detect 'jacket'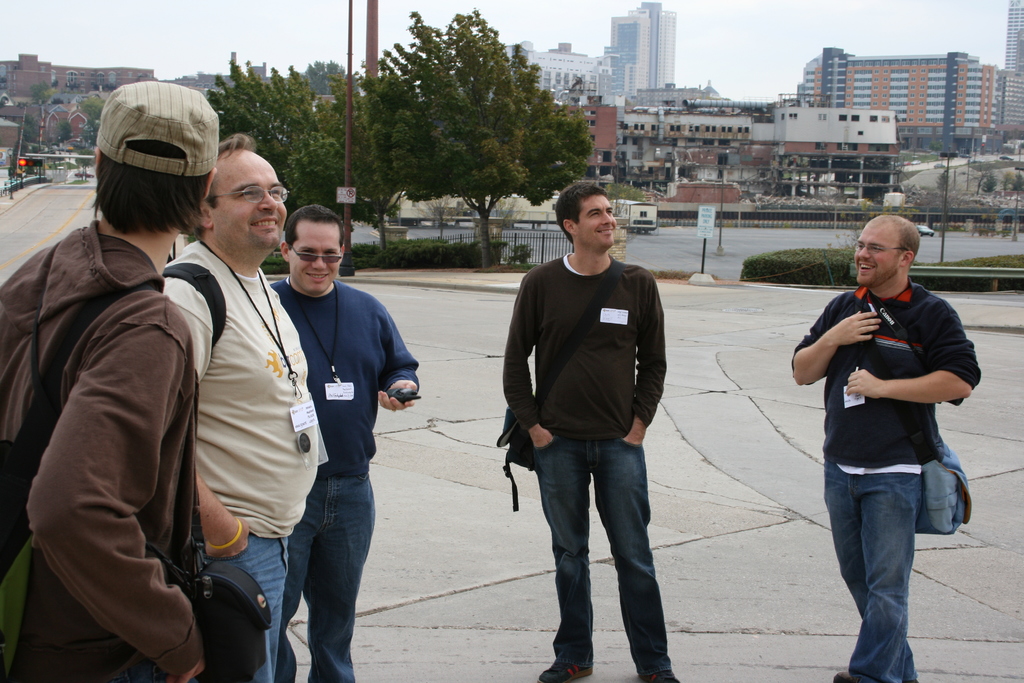
0, 218, 198, 682
